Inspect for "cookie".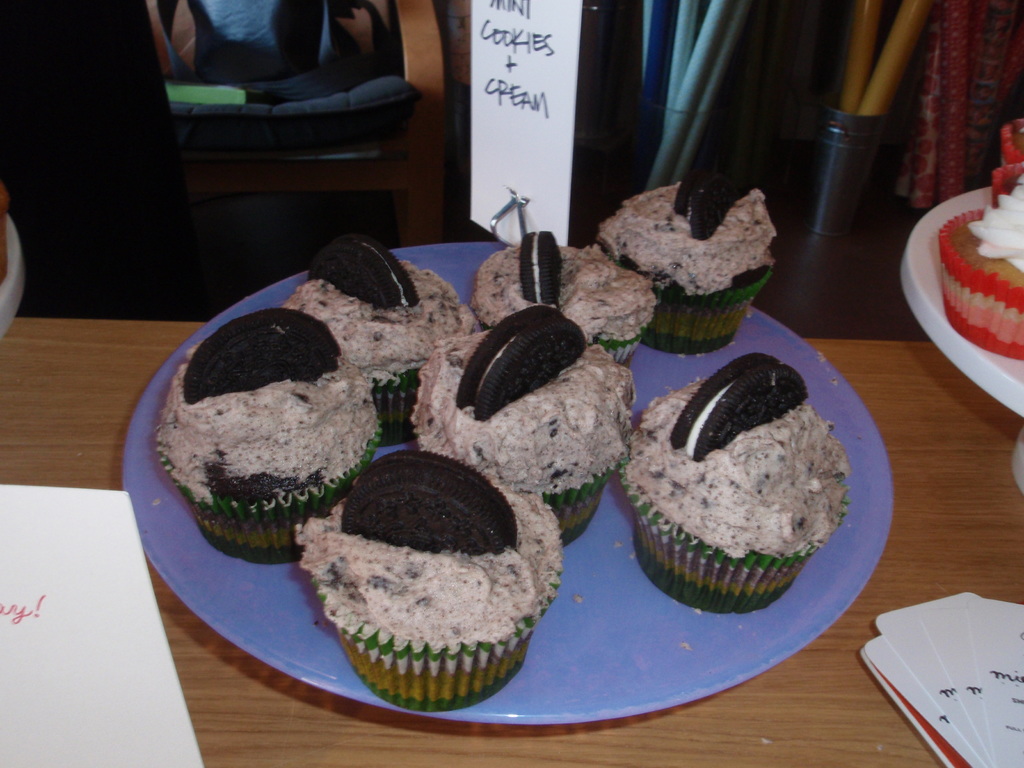
Inspection: {"x1": 307, "y1": 237, "x2": 417, "y2": 307}.
